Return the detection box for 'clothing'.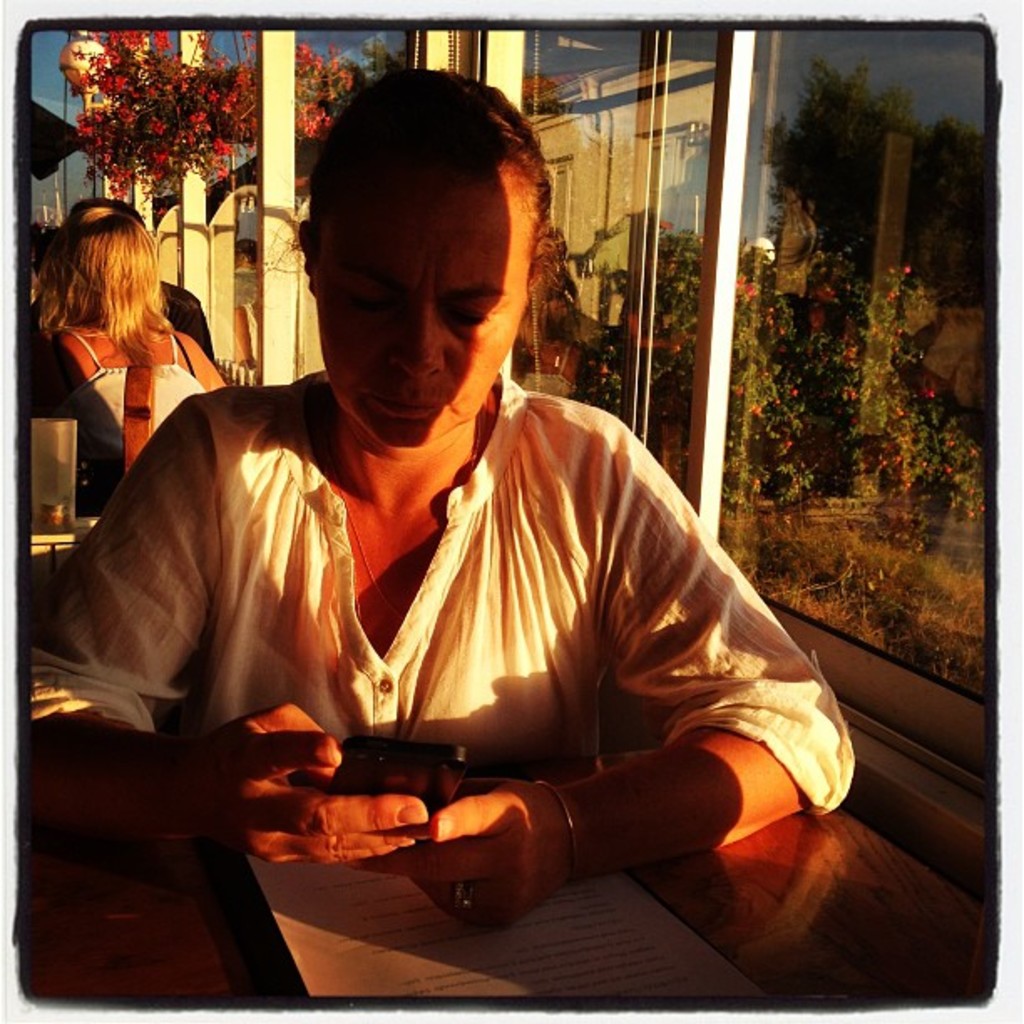
detection(54, 323, 850, 917).
